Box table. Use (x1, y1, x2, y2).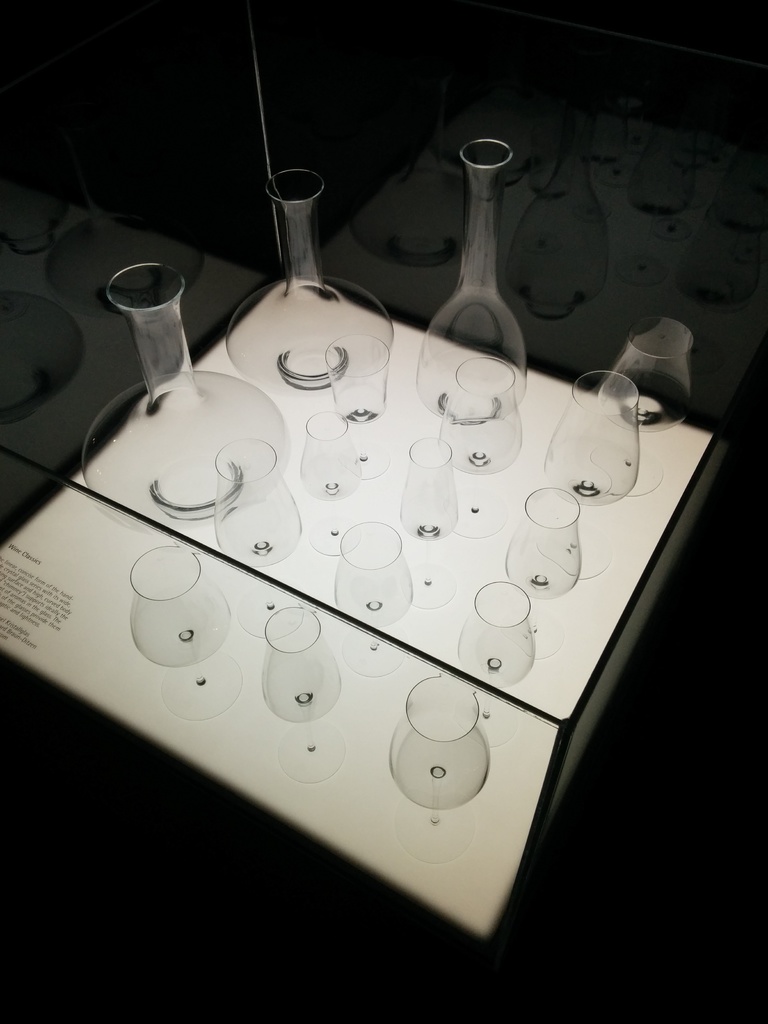
(0, 288, 726, 951).
